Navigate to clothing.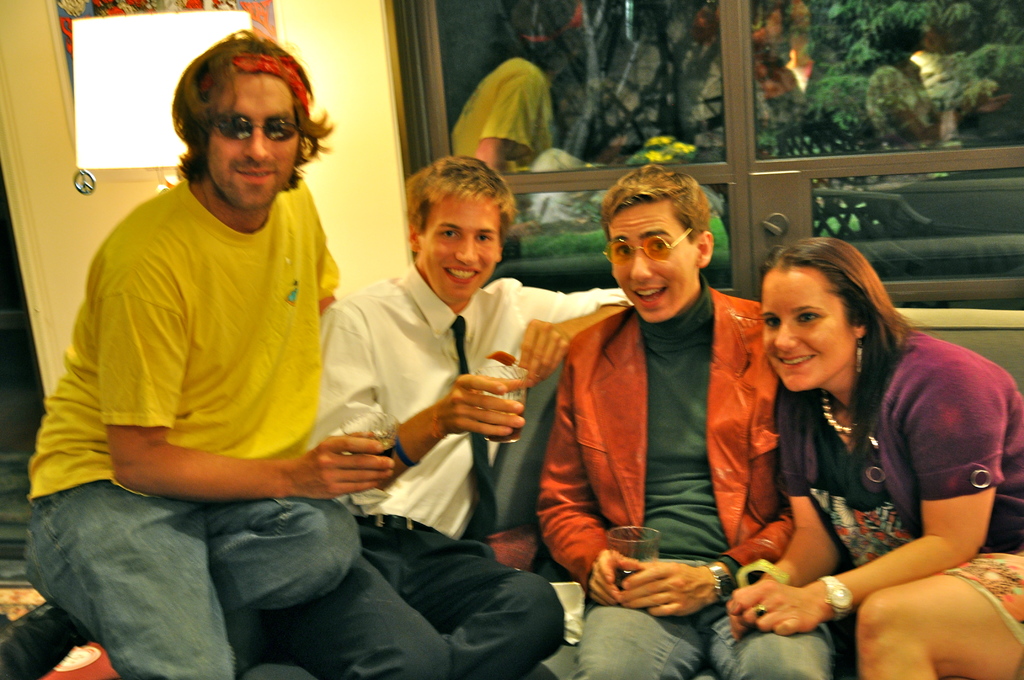
Navigation target: Rect(312, 277, 650, 679).
